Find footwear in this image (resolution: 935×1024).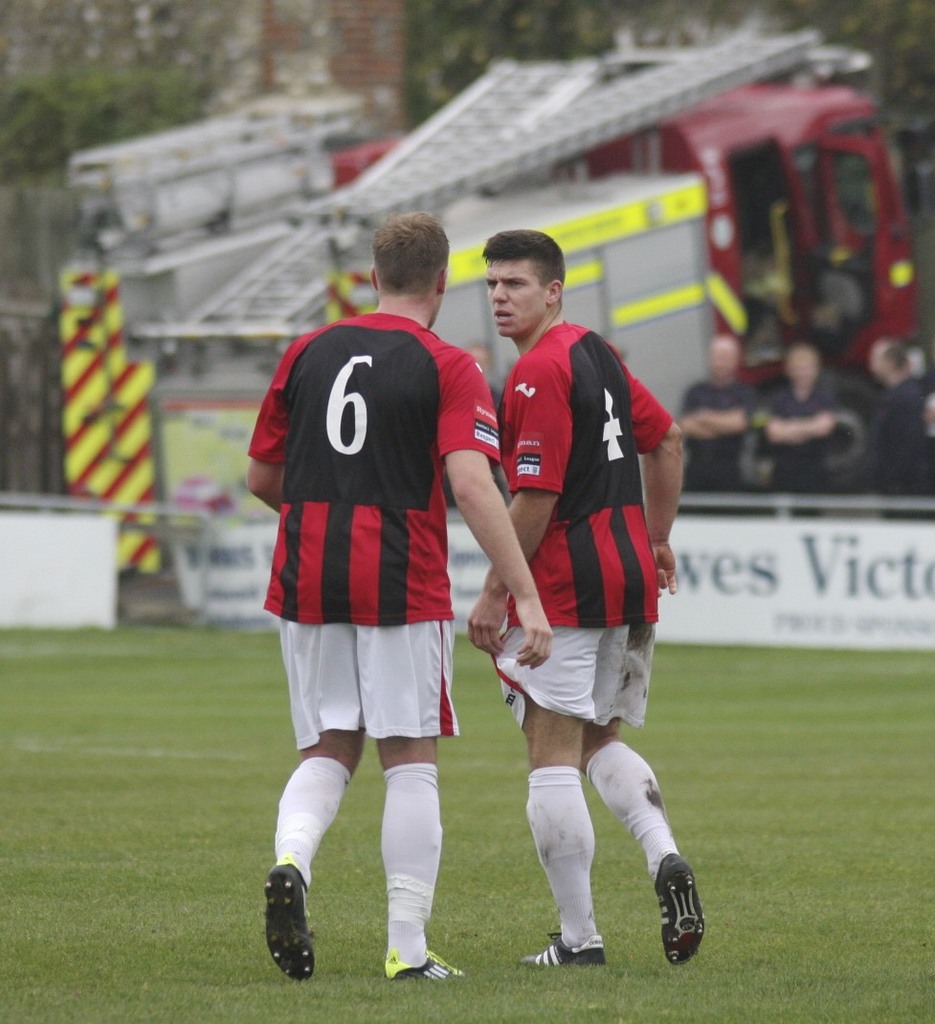
box(520, 933, 617, 967).
